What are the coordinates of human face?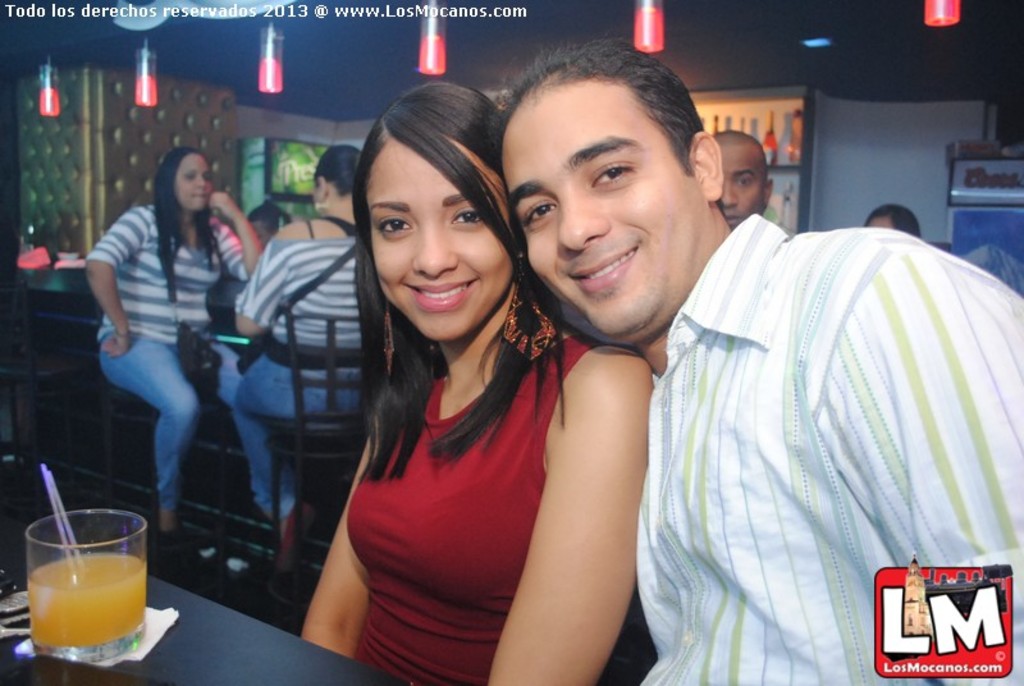
<box>506,72,704,334</box>.
